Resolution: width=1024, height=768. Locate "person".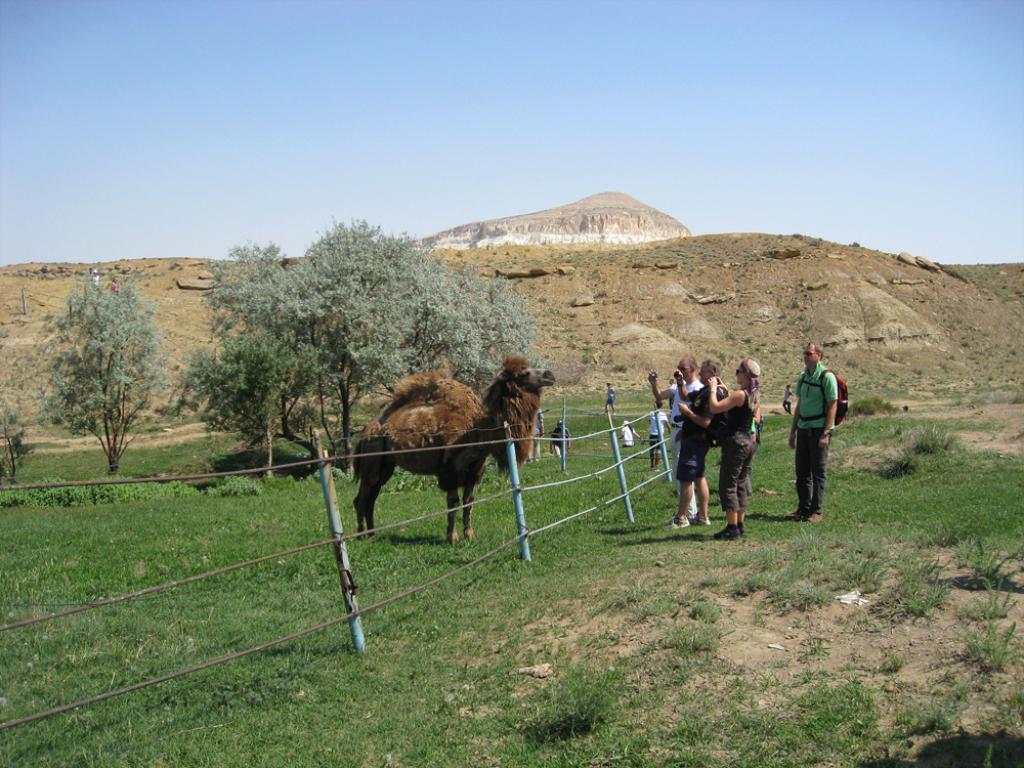
(649,409,675,466).
